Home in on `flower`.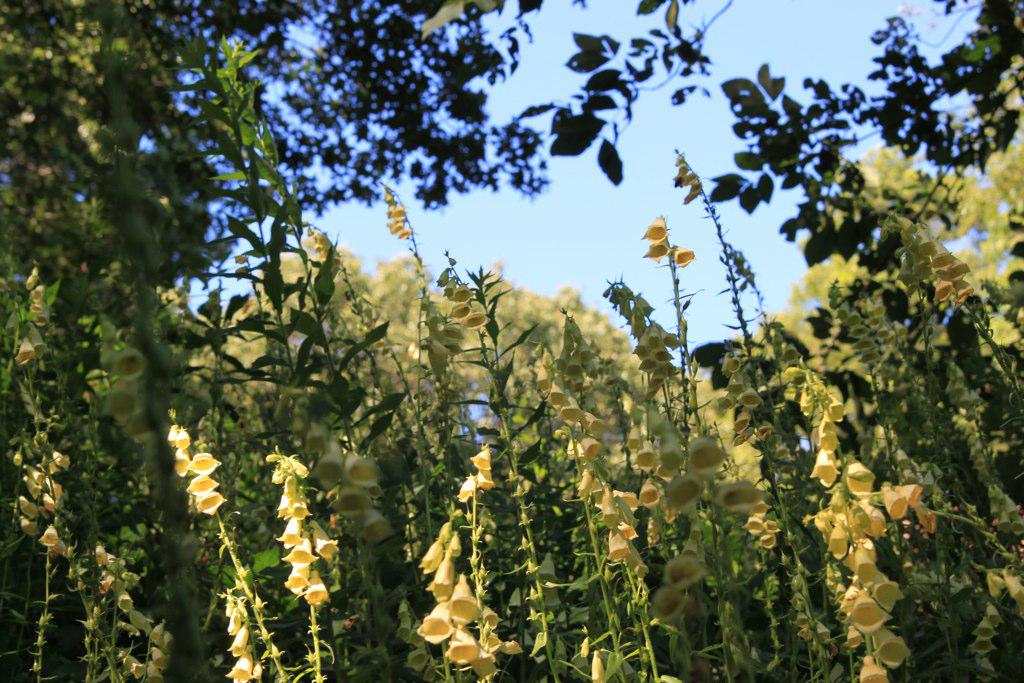
Homed in at detection(174, 453, 190, 479).
